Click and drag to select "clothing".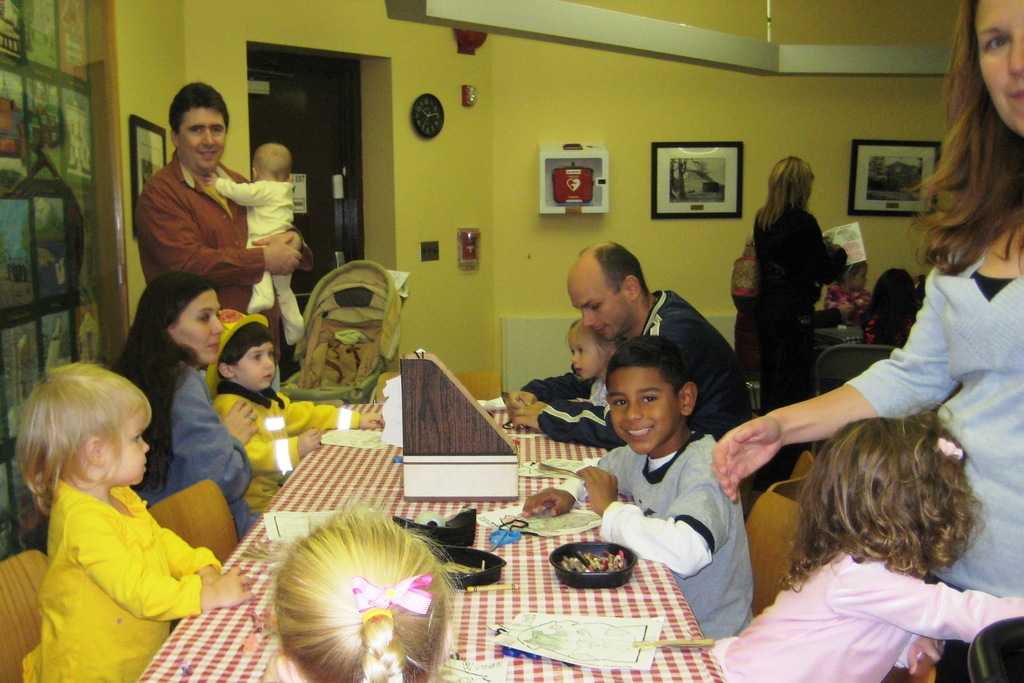
Selection: detection(216, 388, 360, 515).
